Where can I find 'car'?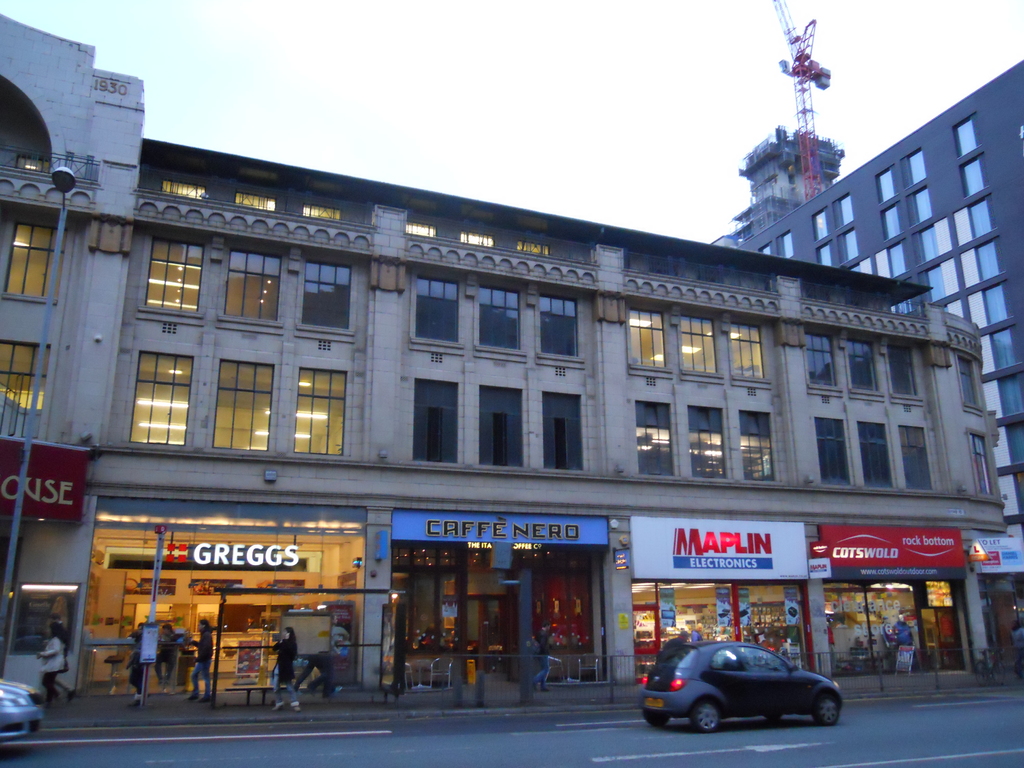
You can find it at region(639, 637, 842, 739).
